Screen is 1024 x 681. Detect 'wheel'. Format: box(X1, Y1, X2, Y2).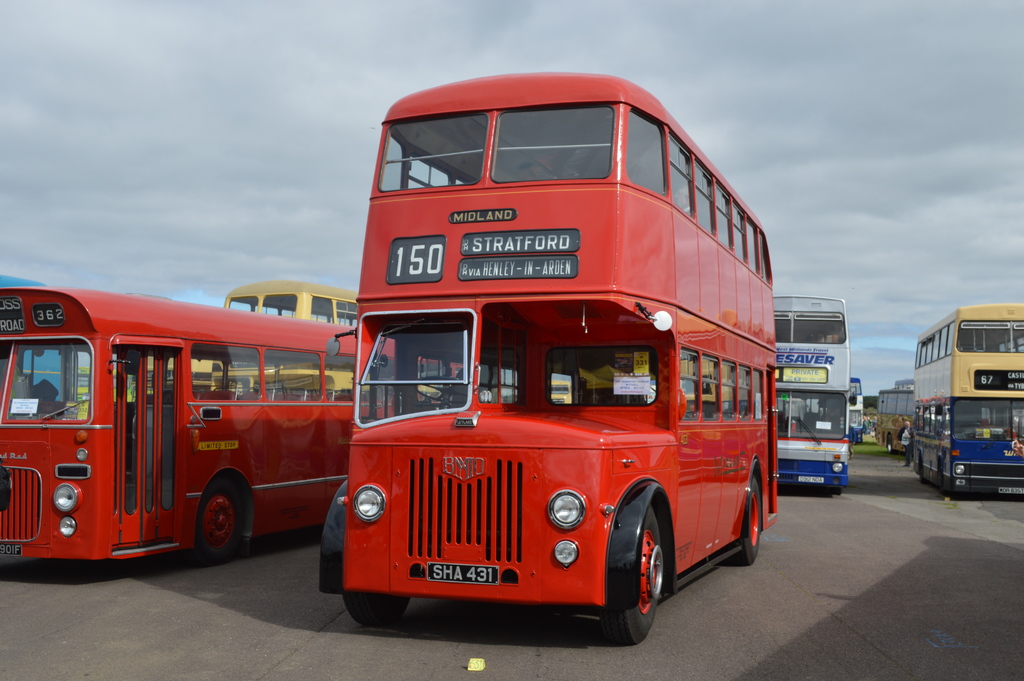
box(886, 432, 895, 454).
